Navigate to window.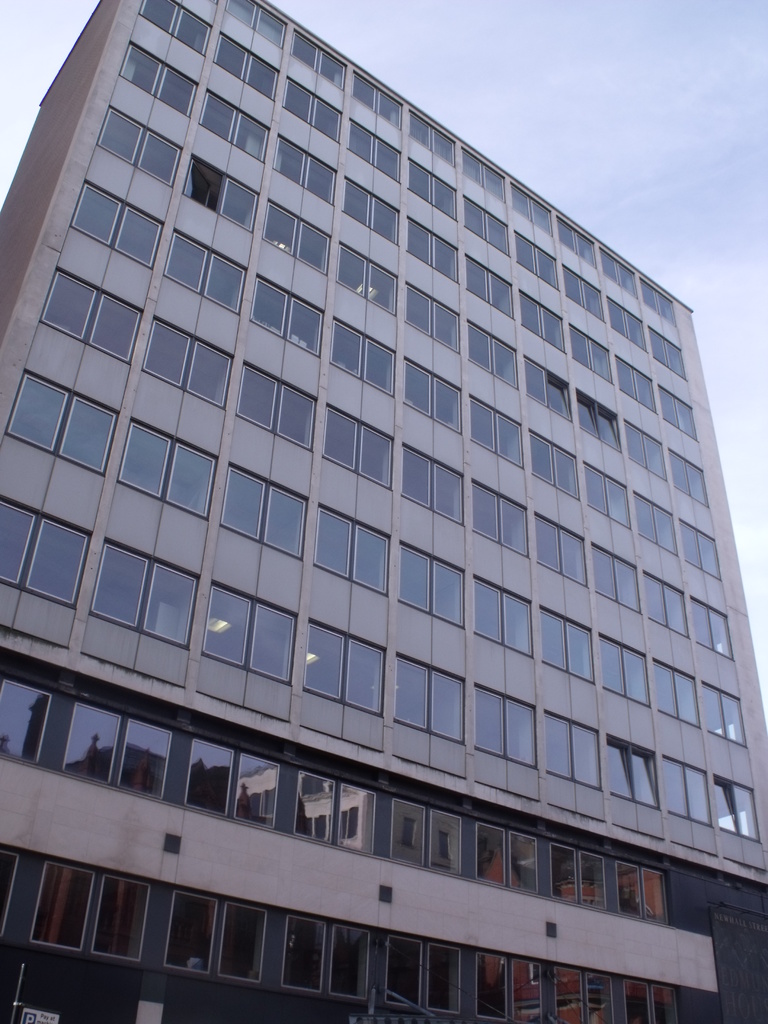
Navigation target: bbox=[330, 922, 372, 996].
